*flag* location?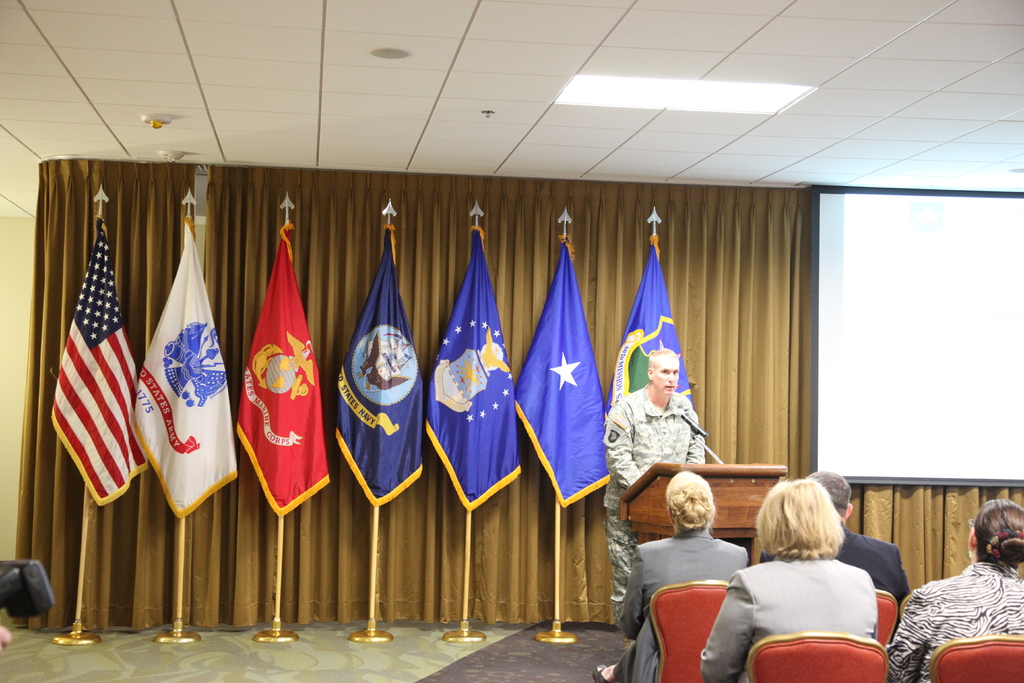
128, 235, 239, 513
